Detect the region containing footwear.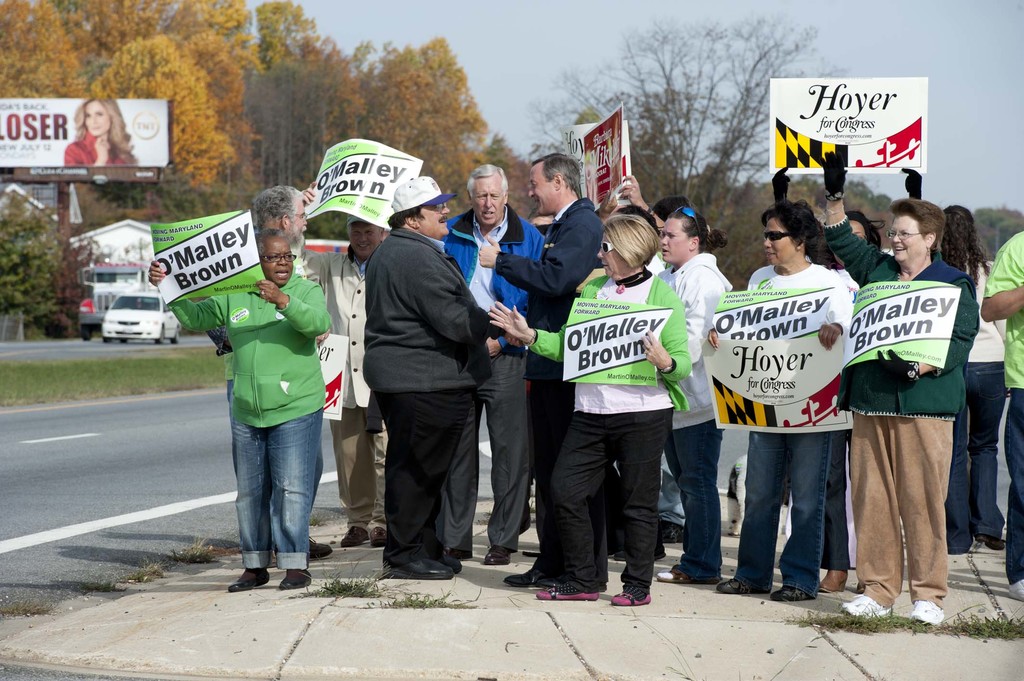
<region>273, 534, 332, 560</region>.
